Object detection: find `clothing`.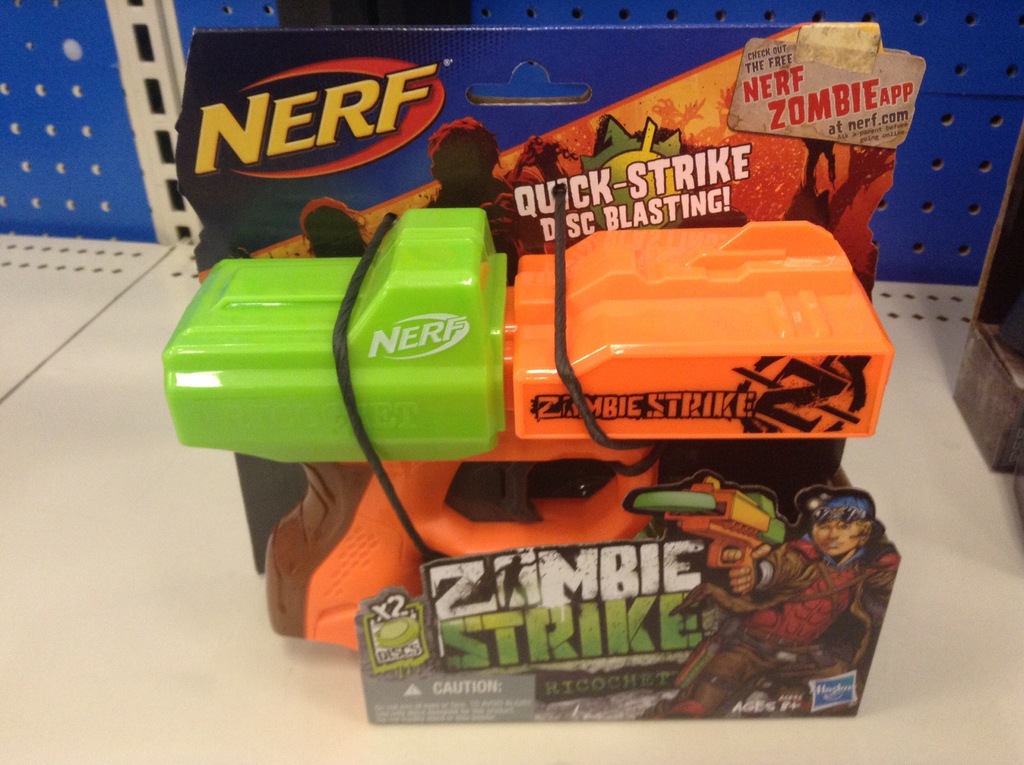
647,531,880,722.
